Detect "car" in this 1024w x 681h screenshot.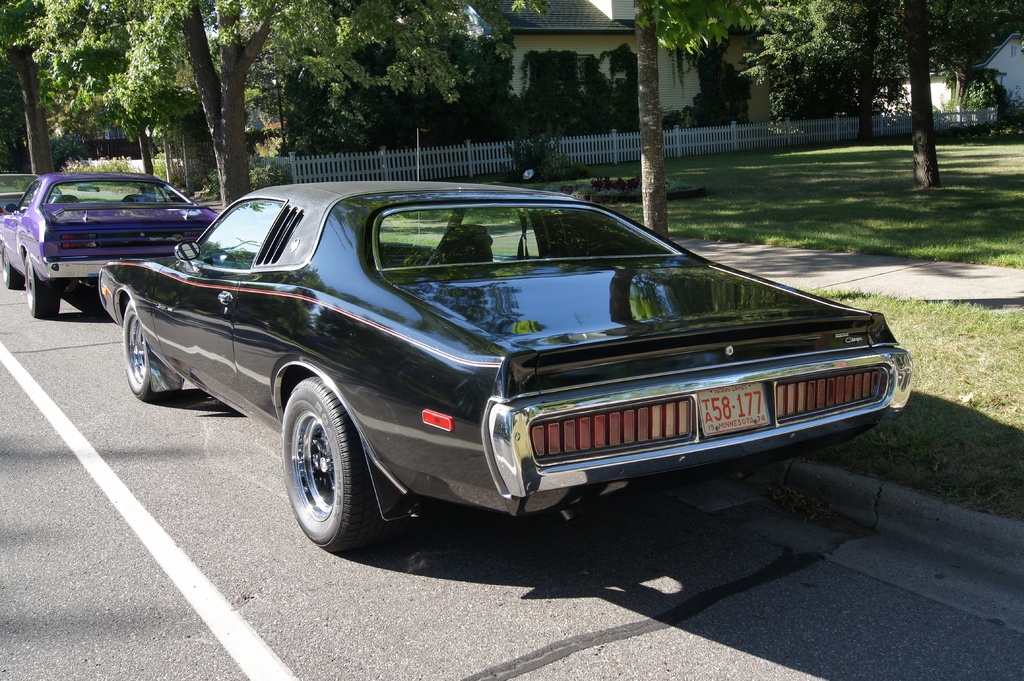
Detection: detection(0, 171, 223, 319).
